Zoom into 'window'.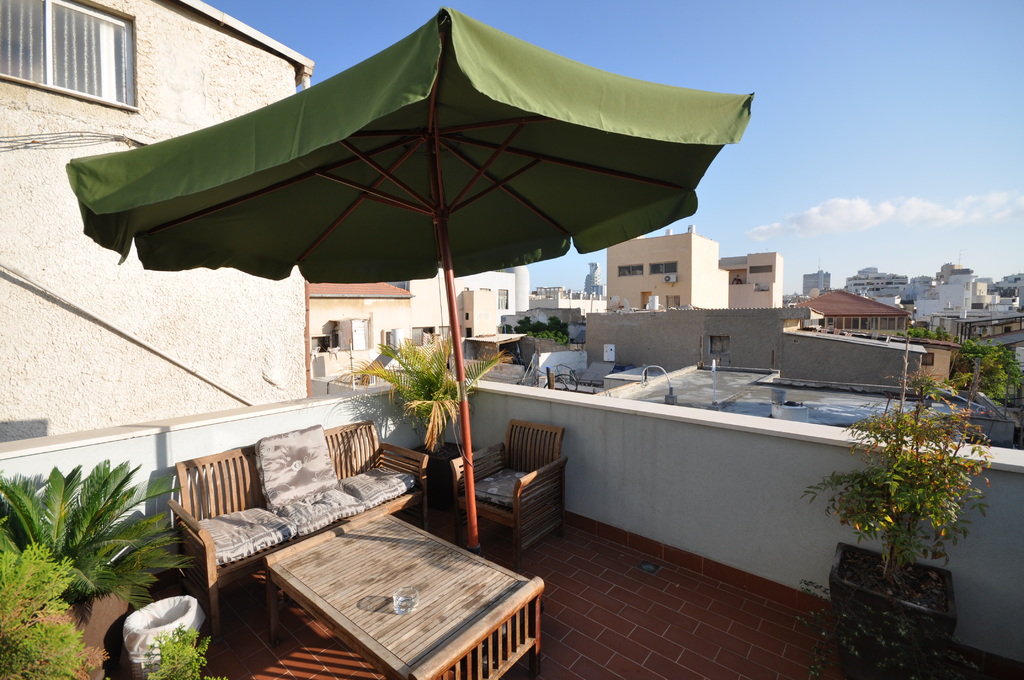
Zoom target: Rect(0, 0, 136, 109).
